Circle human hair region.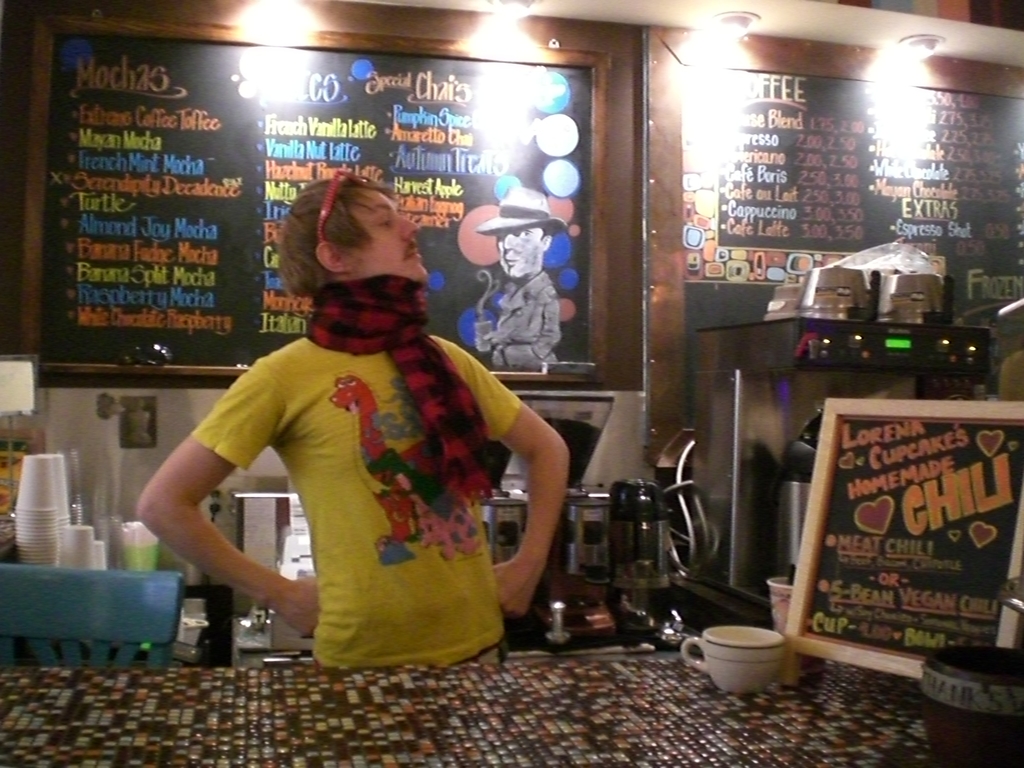
Region: {"left": 278, "top": 171, "right": 420, "bottom": 329}.
